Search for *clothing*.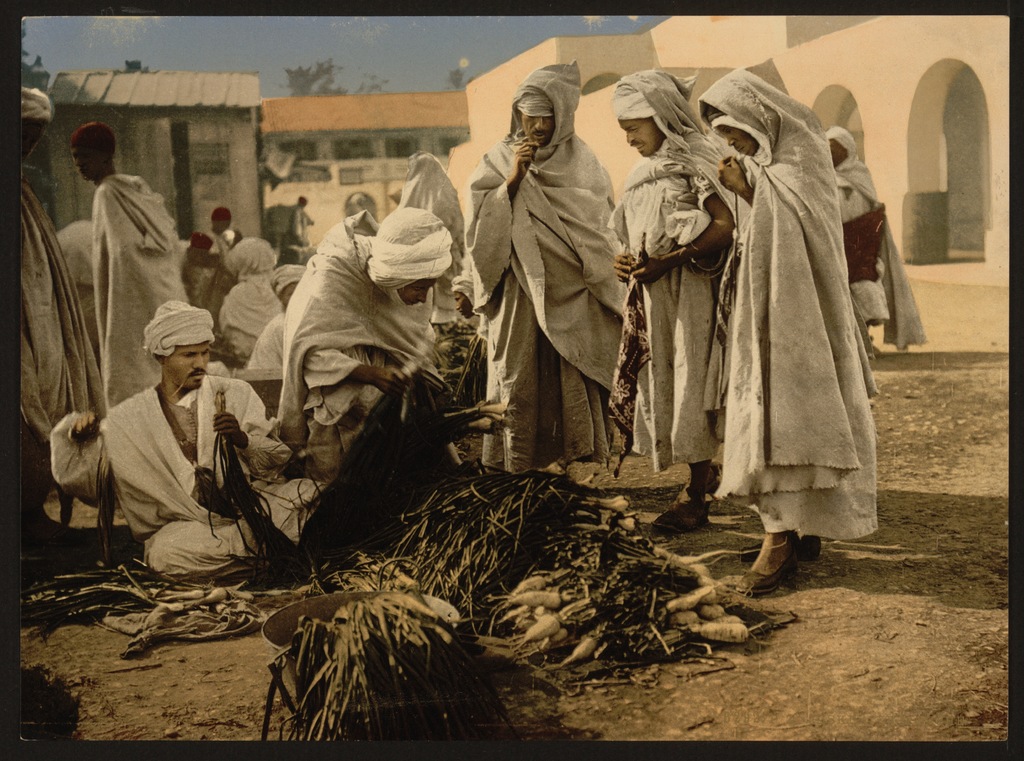
Found at detection(817, 126, 925, 357).
